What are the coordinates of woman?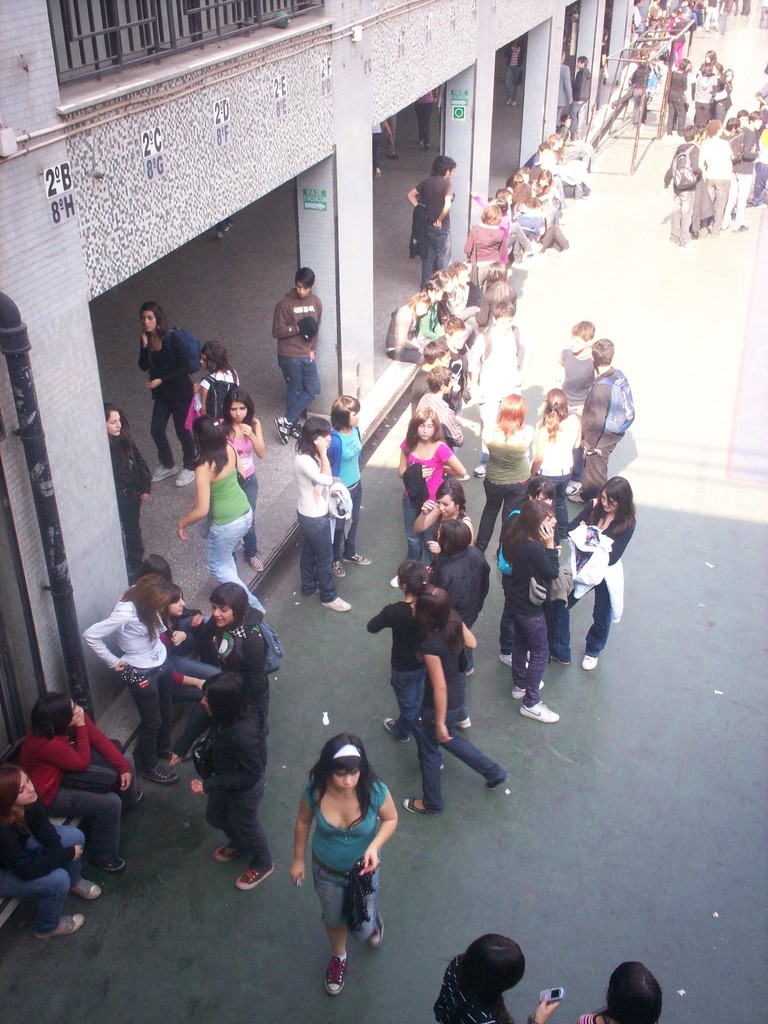
x1=396, y1=403, x2=467, y2=592.
